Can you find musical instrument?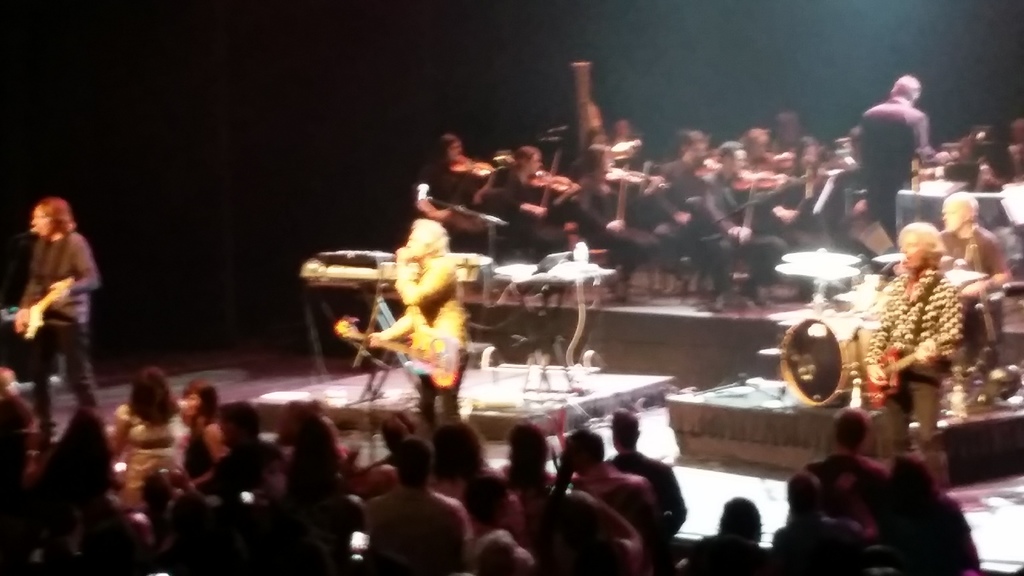
Yes, bounding box: left=779, top=251, right=859, bottom=264.
